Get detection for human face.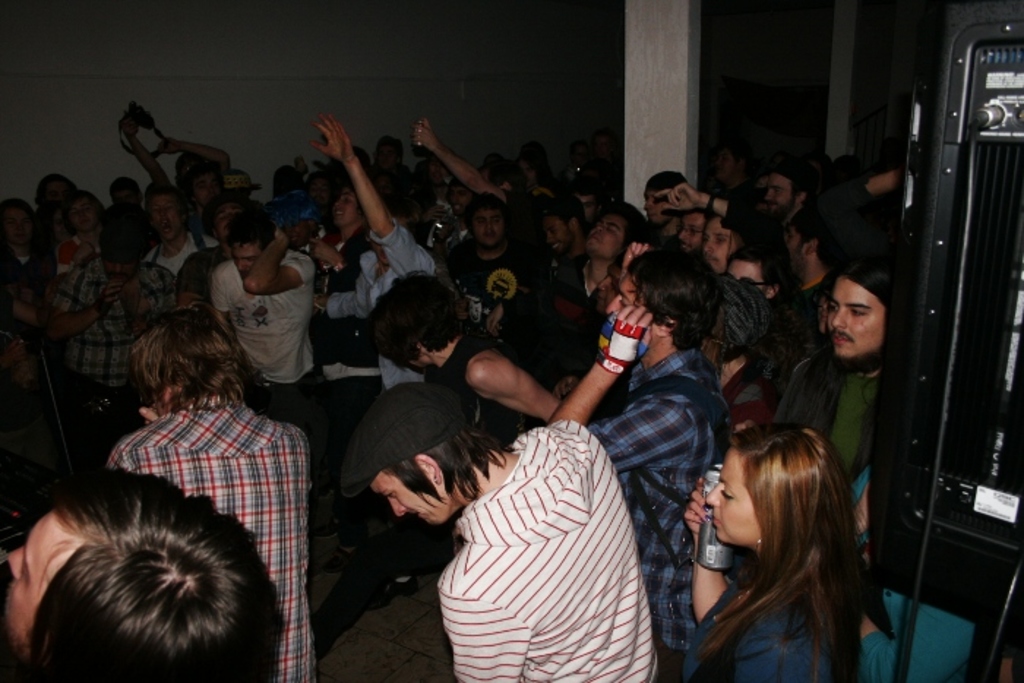
Detection: (left=682, top=209, right=704, bottom=252).
